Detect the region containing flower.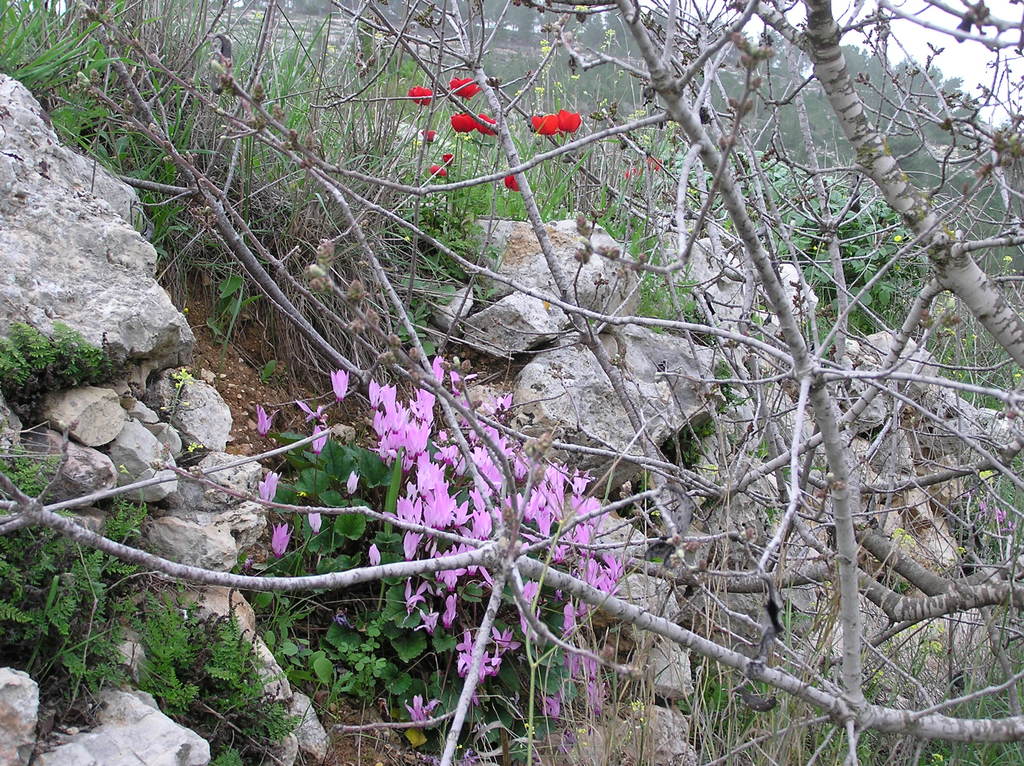
pyautogui.locateOnScreen(310, 508, 327, 527).
